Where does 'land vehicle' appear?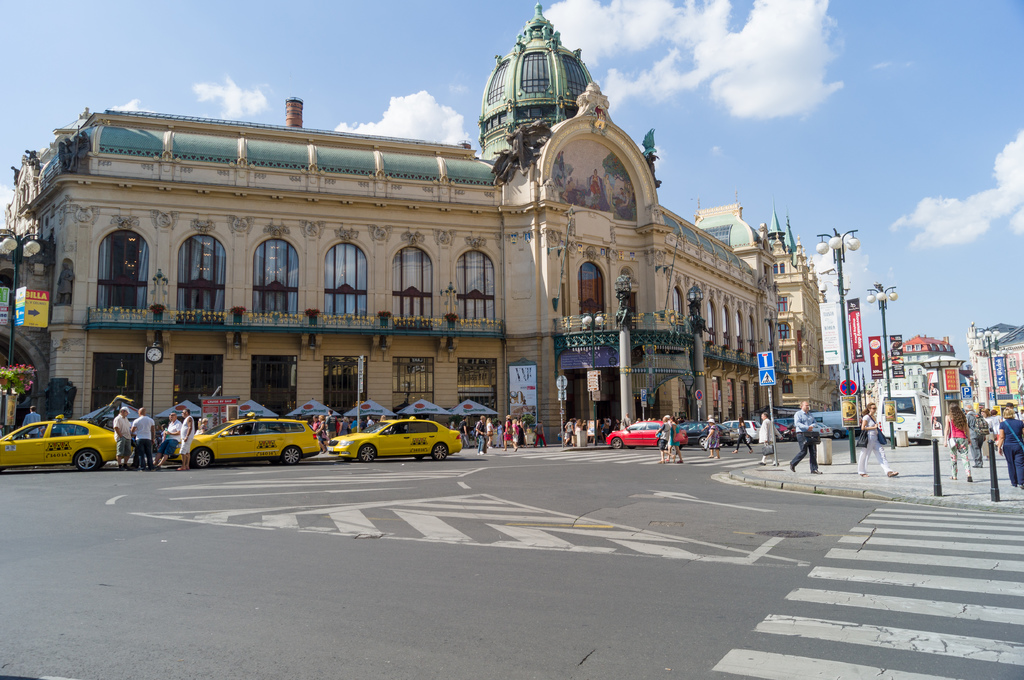
Appears at region(0, 415, 134, 472).
